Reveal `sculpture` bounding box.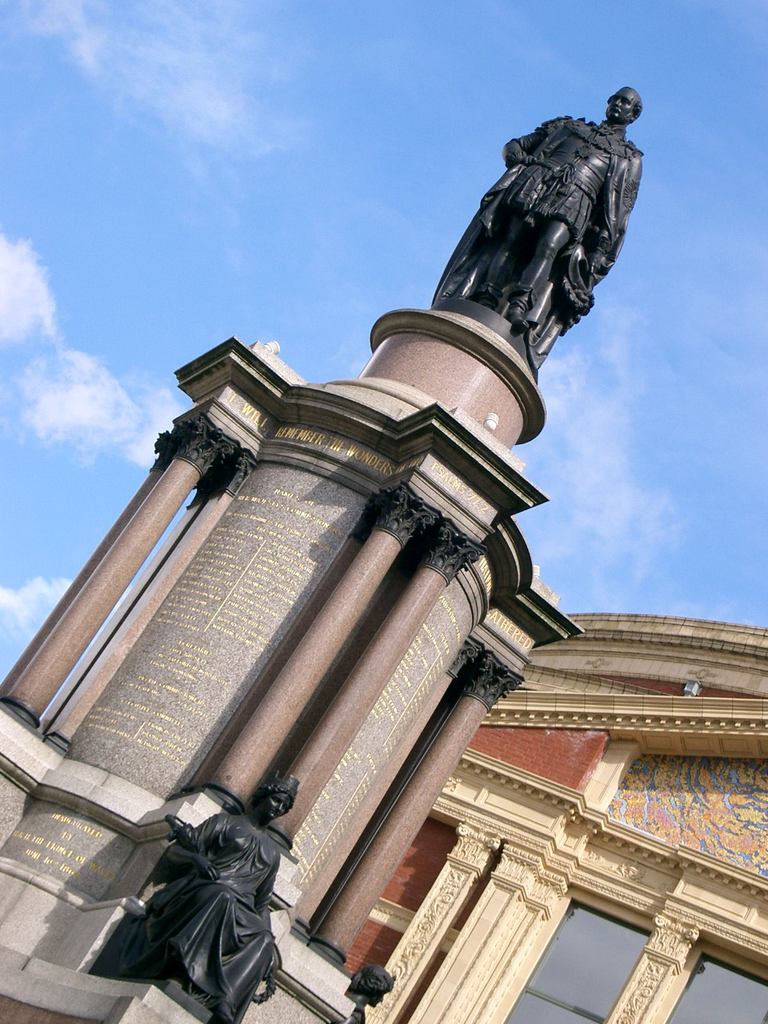
Revealed: box(136, 767, 292, 1016).
